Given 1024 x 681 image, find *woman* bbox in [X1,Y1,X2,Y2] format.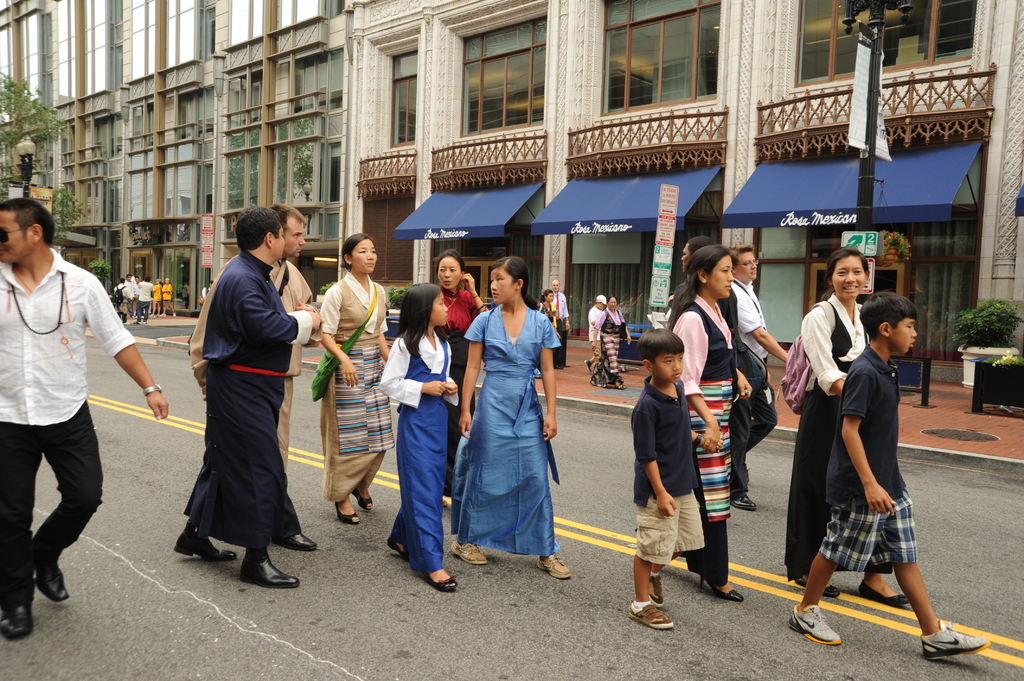
[792,244,909,607].
